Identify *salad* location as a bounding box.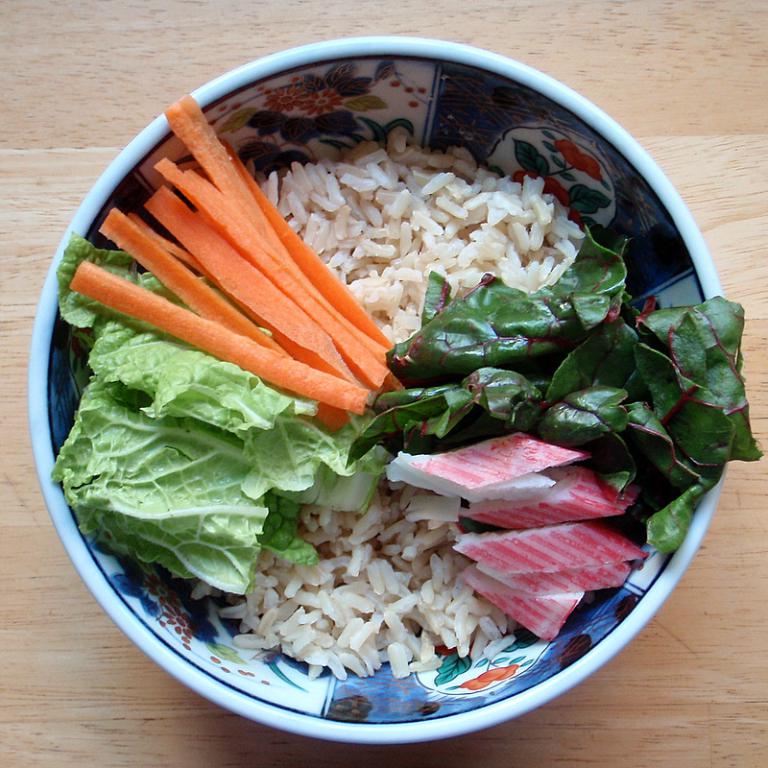
(left=48, top=81, right=767, bottom=710).
